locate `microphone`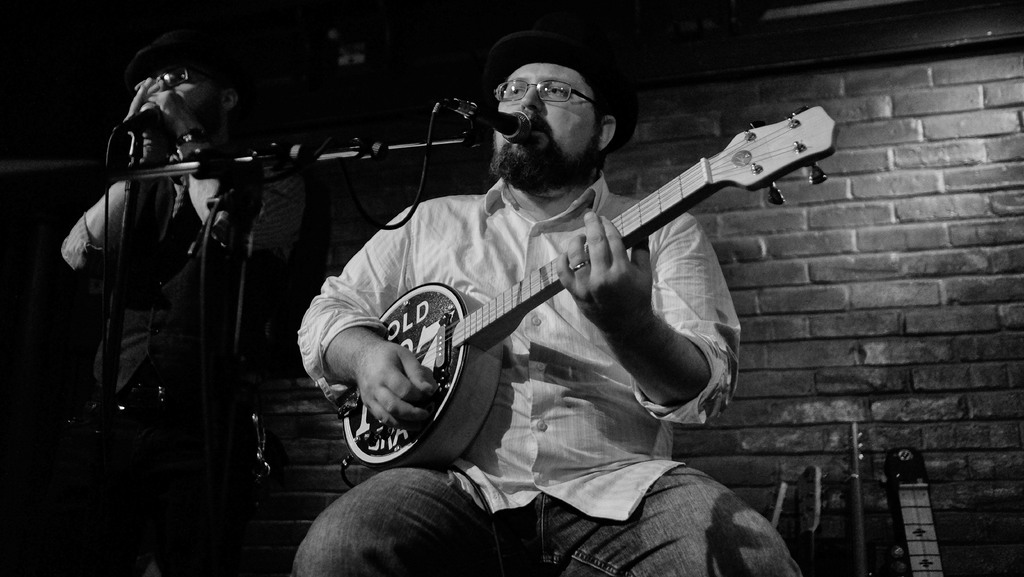
pyautogui.locateOnScreen(114, 103, 173, 134)
